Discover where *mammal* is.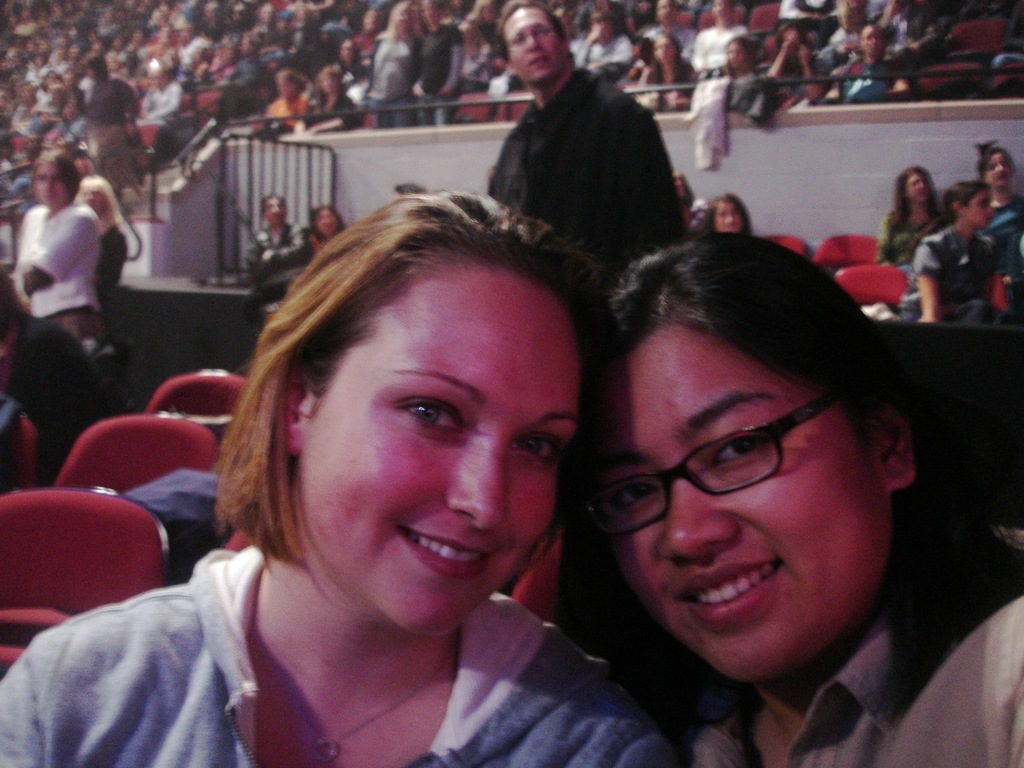
Discovered at (x1=309, y1=202, x2=343, y2=250).
